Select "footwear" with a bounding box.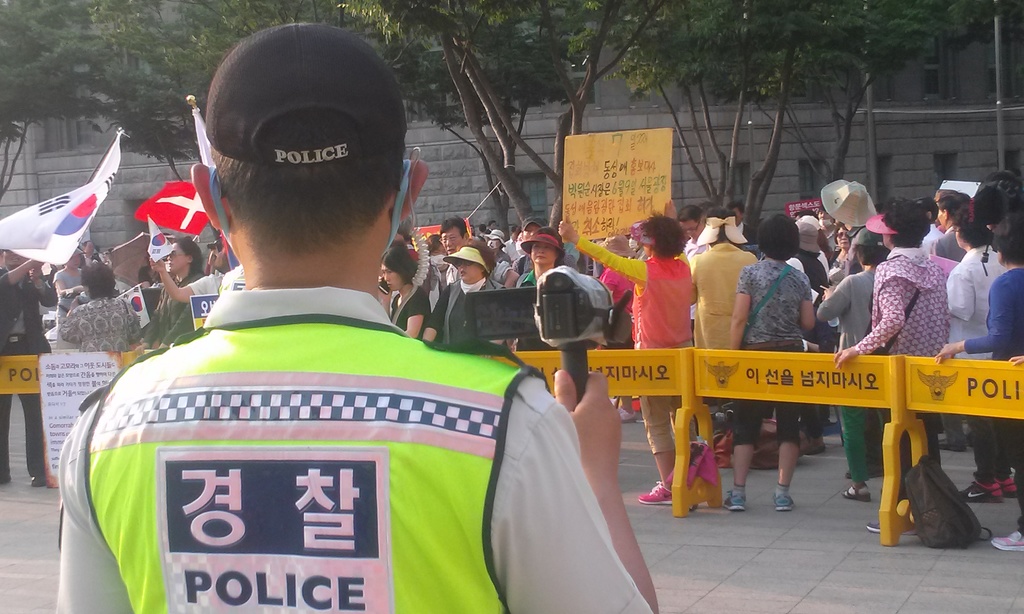
26, 467, 43, 489.
